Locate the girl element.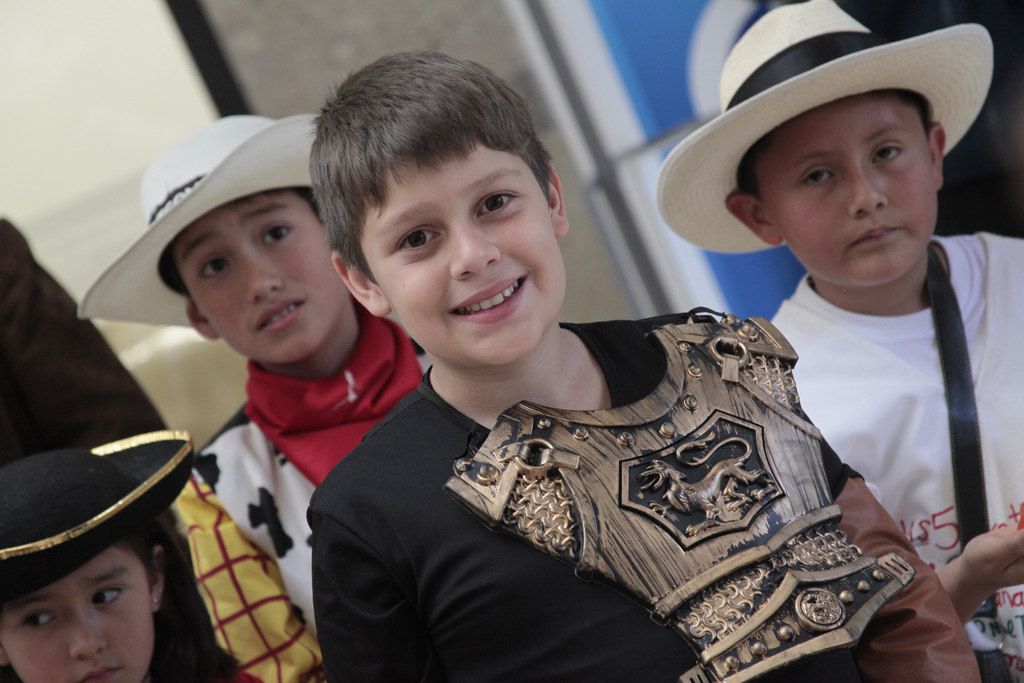
Element bbox: x1=0, y1=434, x2=196, y2=682.
